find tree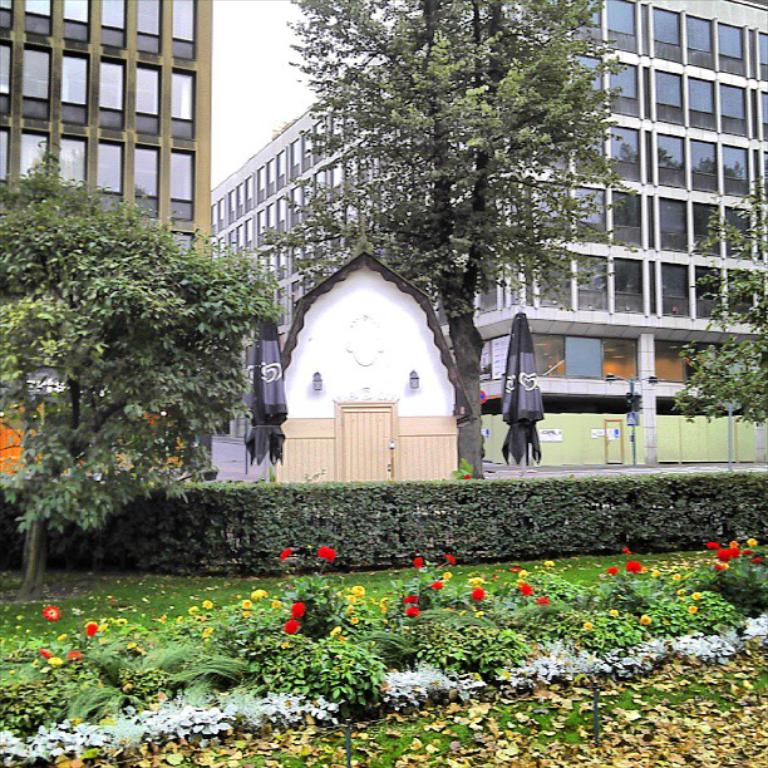
261/0/632/472
